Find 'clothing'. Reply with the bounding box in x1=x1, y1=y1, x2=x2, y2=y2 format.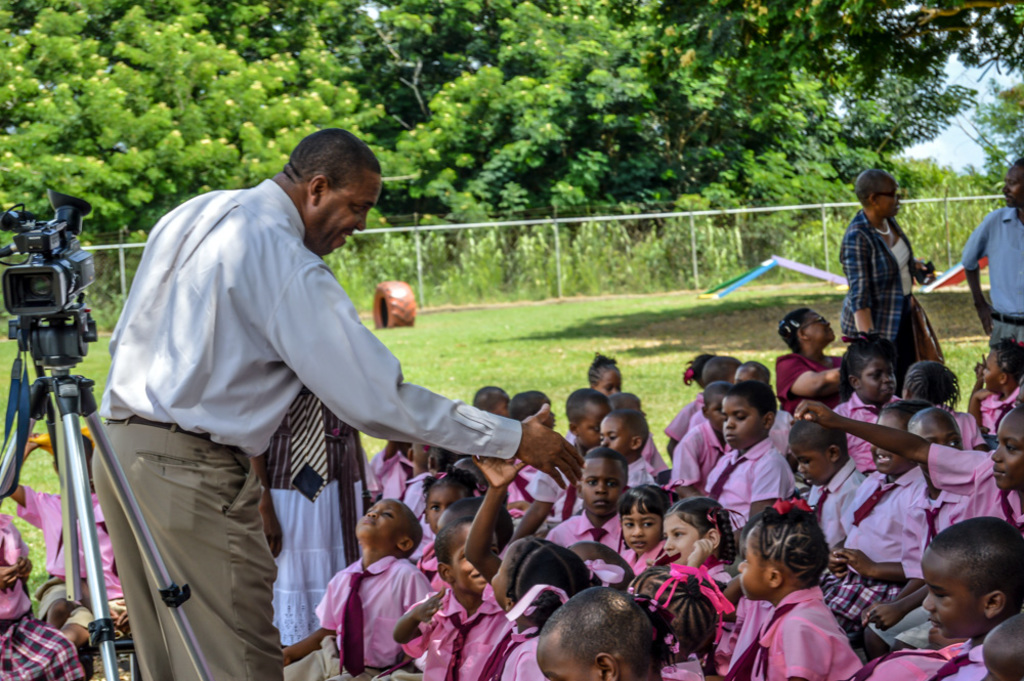
x1=61, y1=494, x2=126, y2=632.
